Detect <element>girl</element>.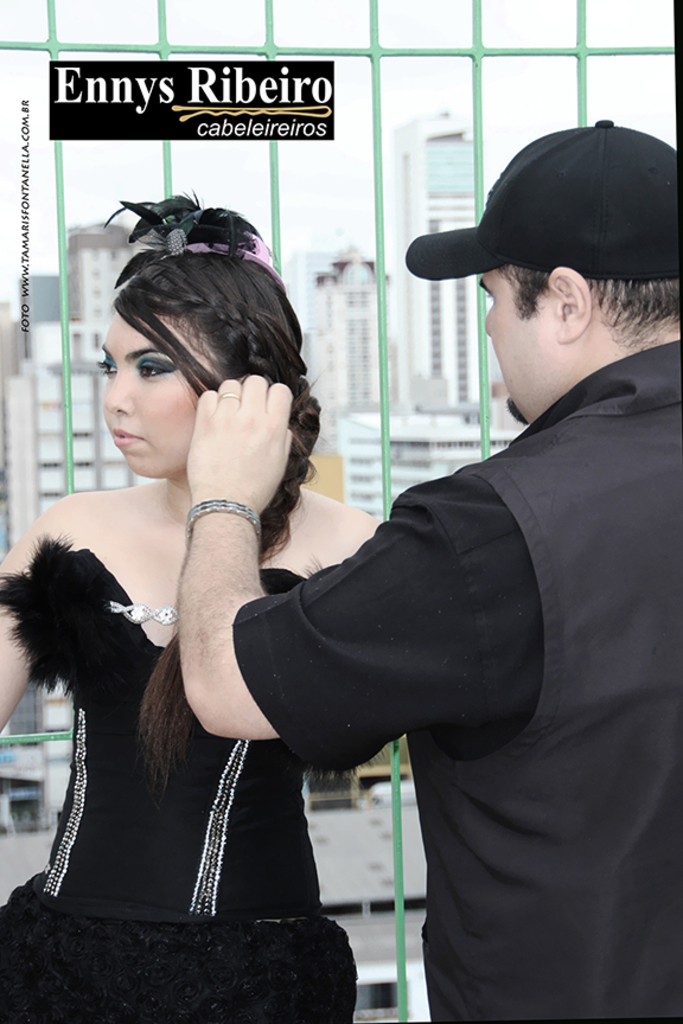
Detected at [0,185,384,1023].
